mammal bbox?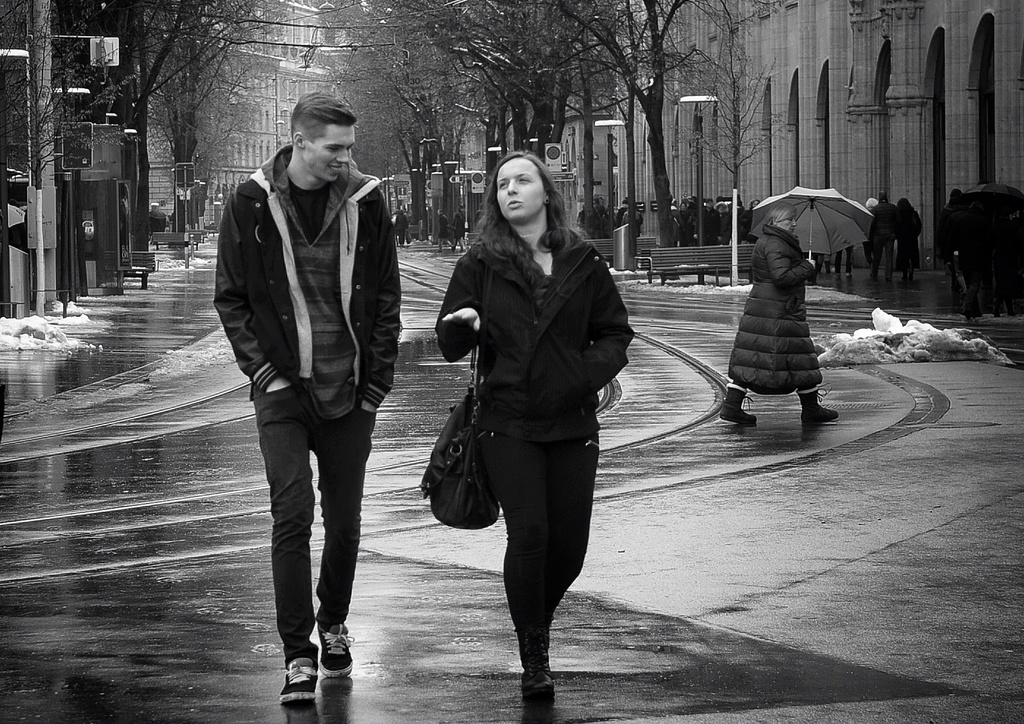
(x1=617, y1=196, x2=627, y2=223)
